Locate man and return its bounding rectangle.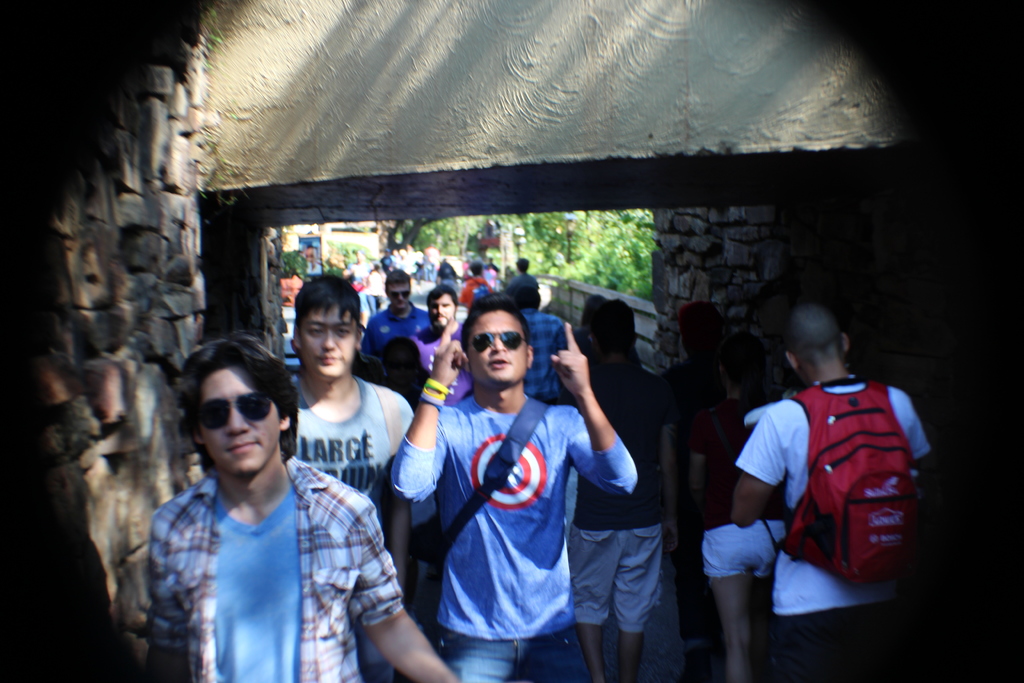
select_region(480, 298, 710, 682).
